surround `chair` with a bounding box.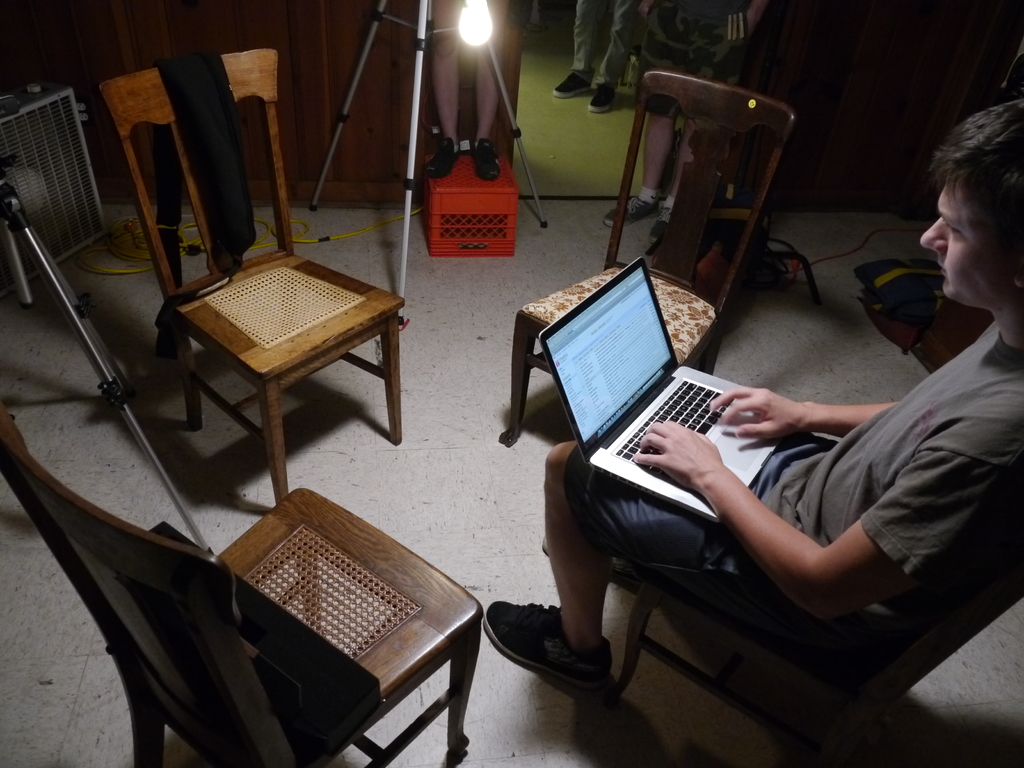
(x1=102, y1=45, x2=403, y2=511).
